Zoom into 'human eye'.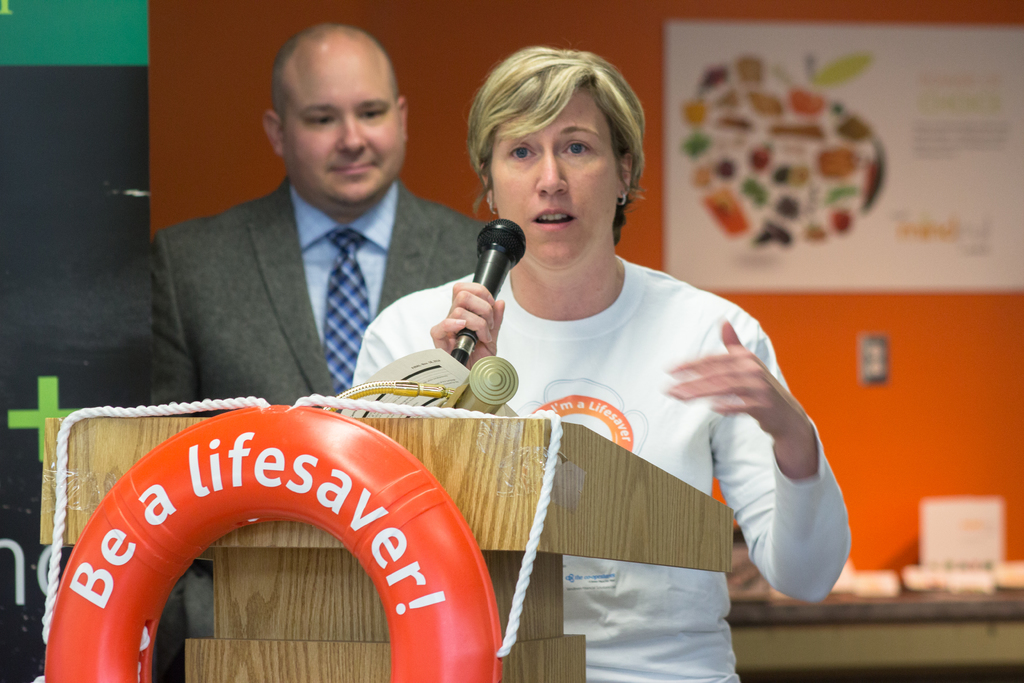
Zoom target: <bbox>556, 135, 599, 160</bbox>.
